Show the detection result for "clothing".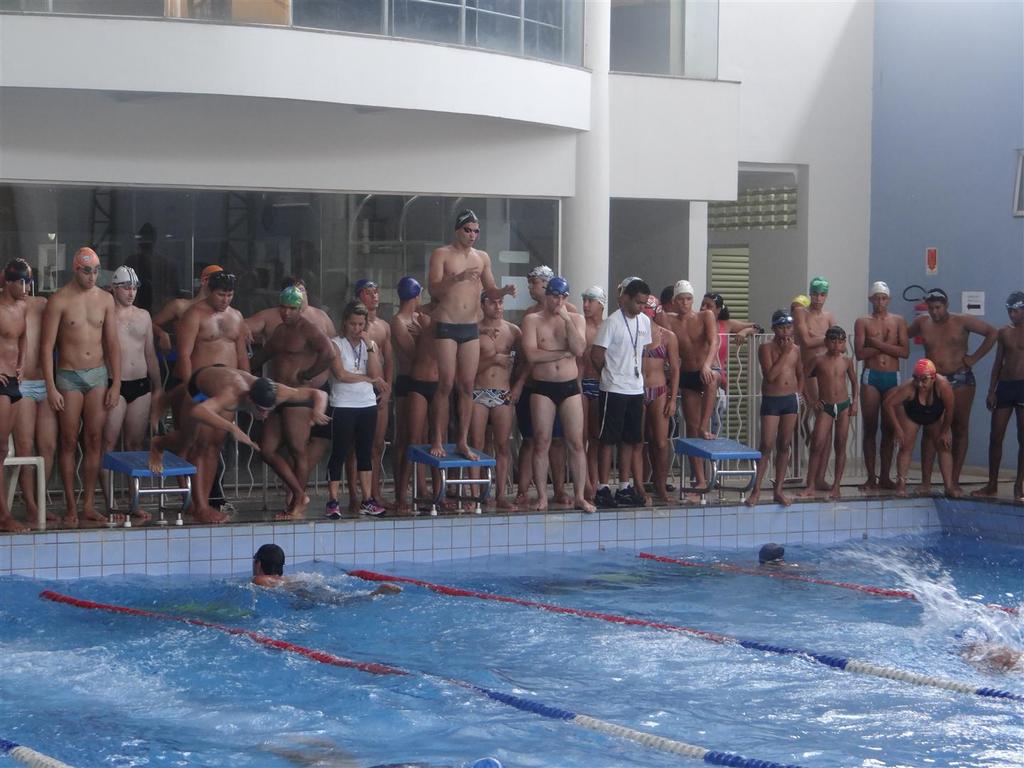
(526, 378, 587, 409).
